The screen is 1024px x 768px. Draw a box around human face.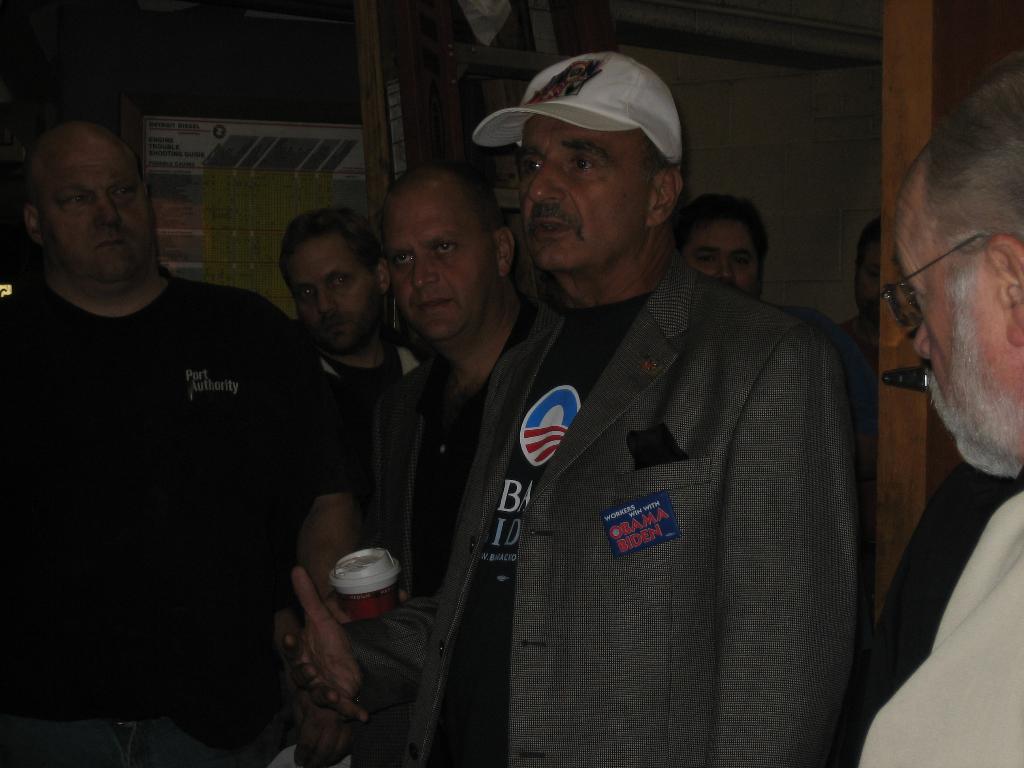
detection(854, 240, 880, 343).
